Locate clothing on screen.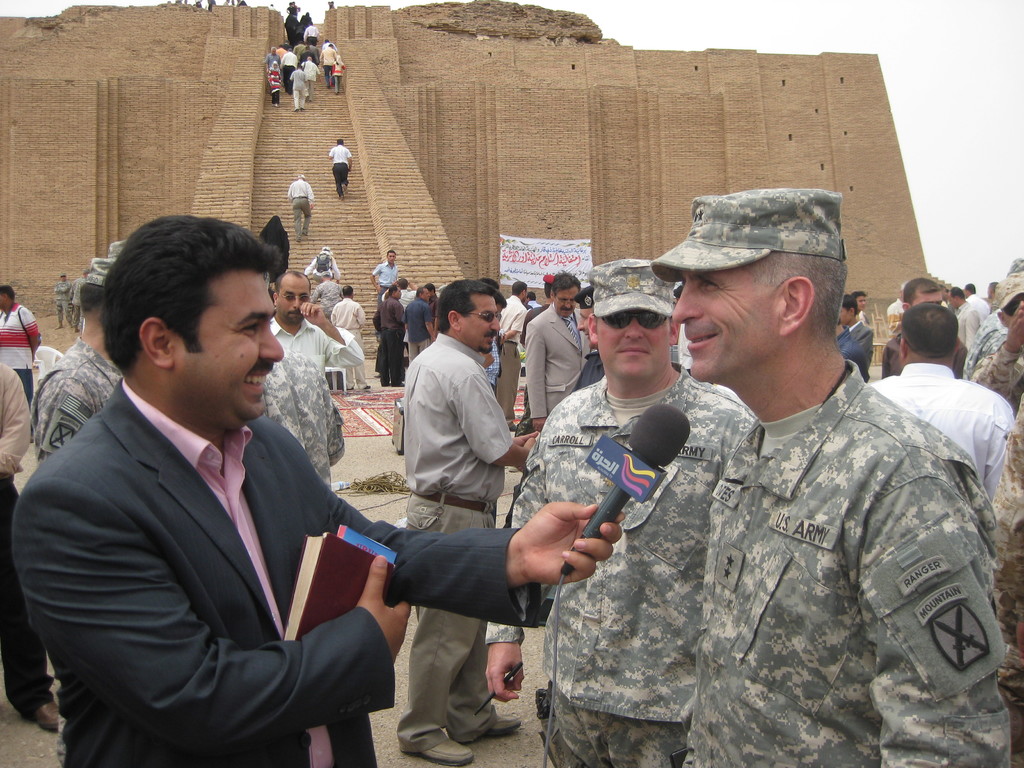
On screen at {"x1": 527, "y1": 301, "x2": 541, "y2": 309}.
